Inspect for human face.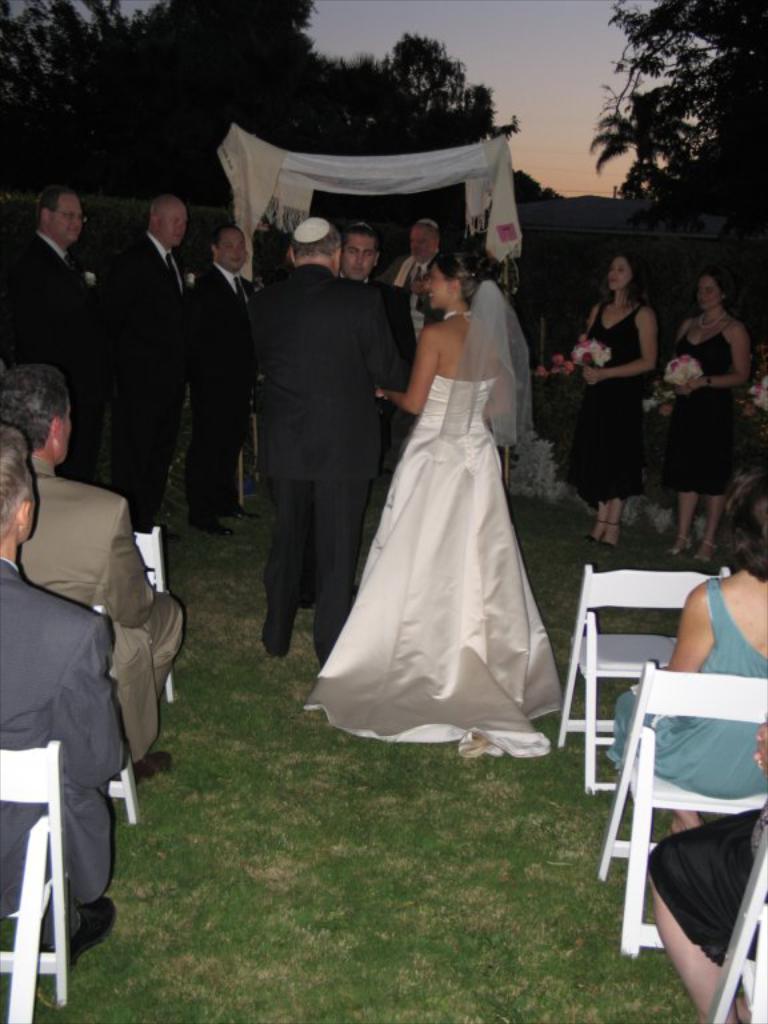
Inspection: box=[219, 236, 248, 272].
